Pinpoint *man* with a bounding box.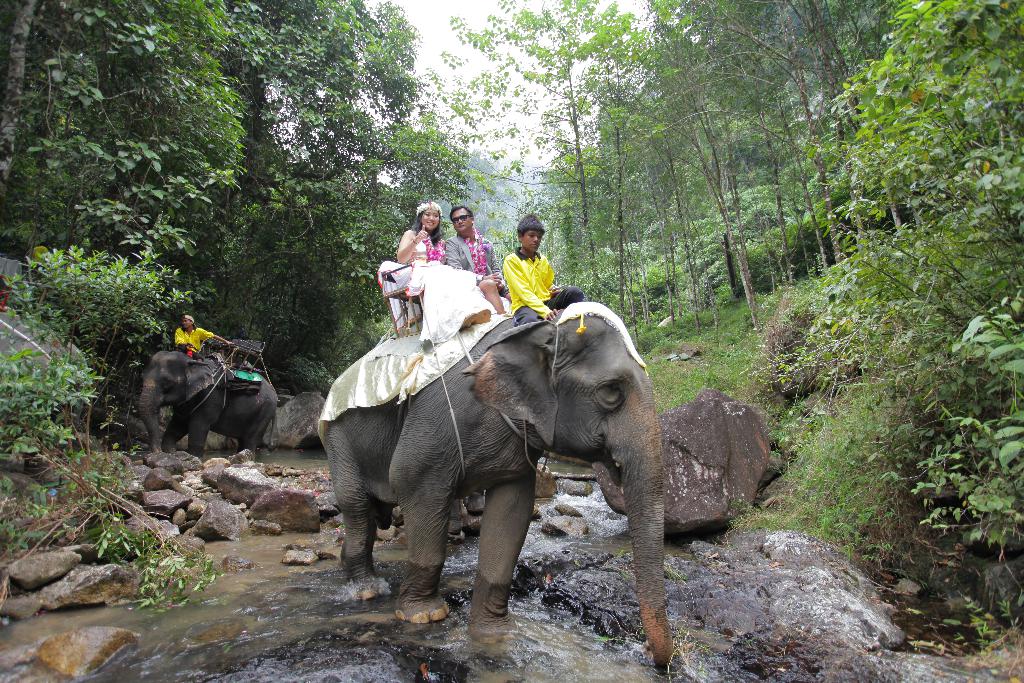
left=441, top=205, right=502, bottom=286.
